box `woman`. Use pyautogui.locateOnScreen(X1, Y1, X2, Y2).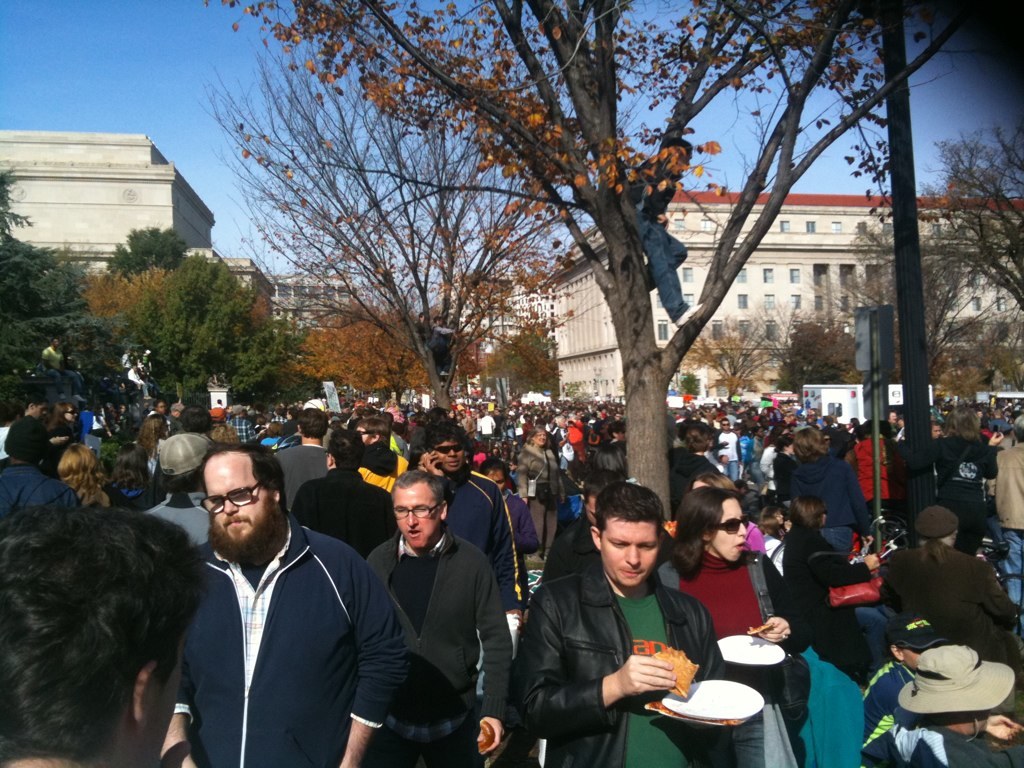
pyautogui.locateOnScreen(691, 472, 766, 552).
